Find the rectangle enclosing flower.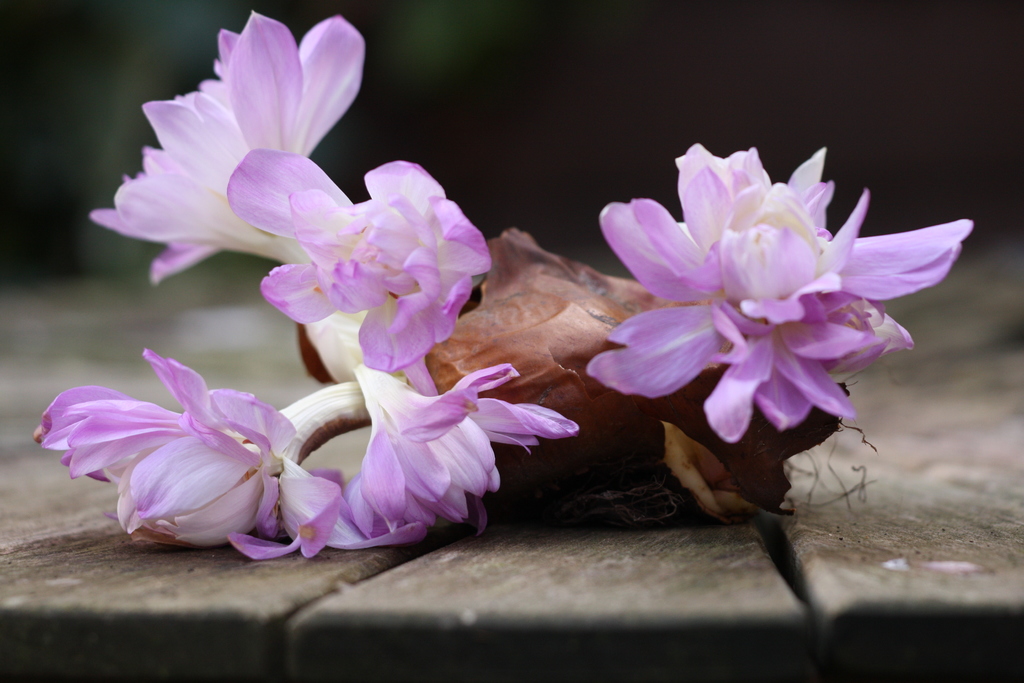
{"x1": 334, "y1": 357, "x2": 568, "y2": 551}.
